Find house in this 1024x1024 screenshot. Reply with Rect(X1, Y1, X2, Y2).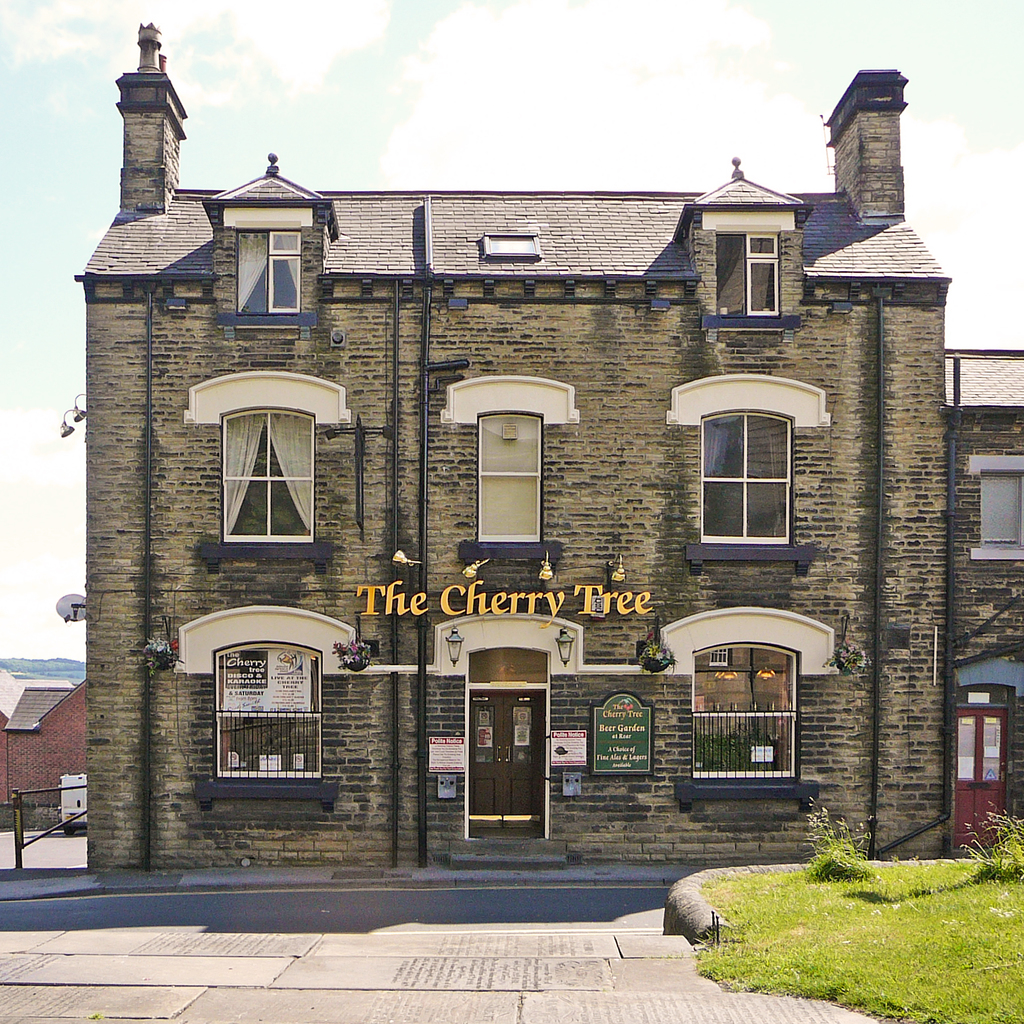
Rect(0, 640, 97, 881).
